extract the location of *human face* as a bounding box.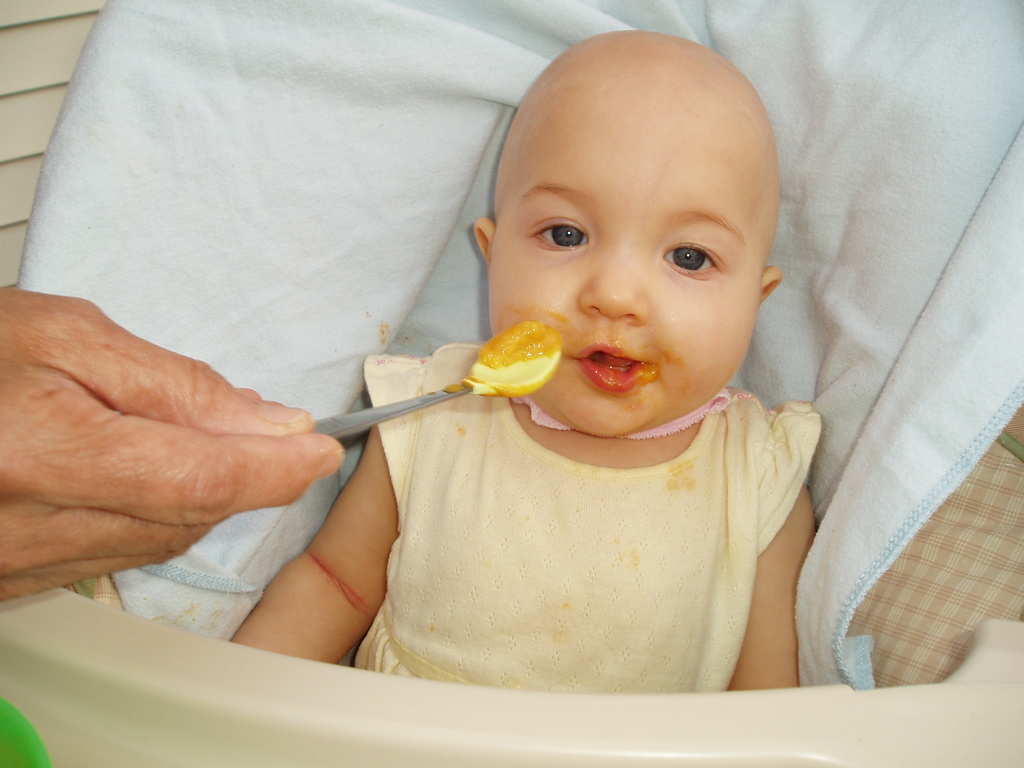
{"left": 490, "top": 83, "right": 762, "bottom": 431}.
